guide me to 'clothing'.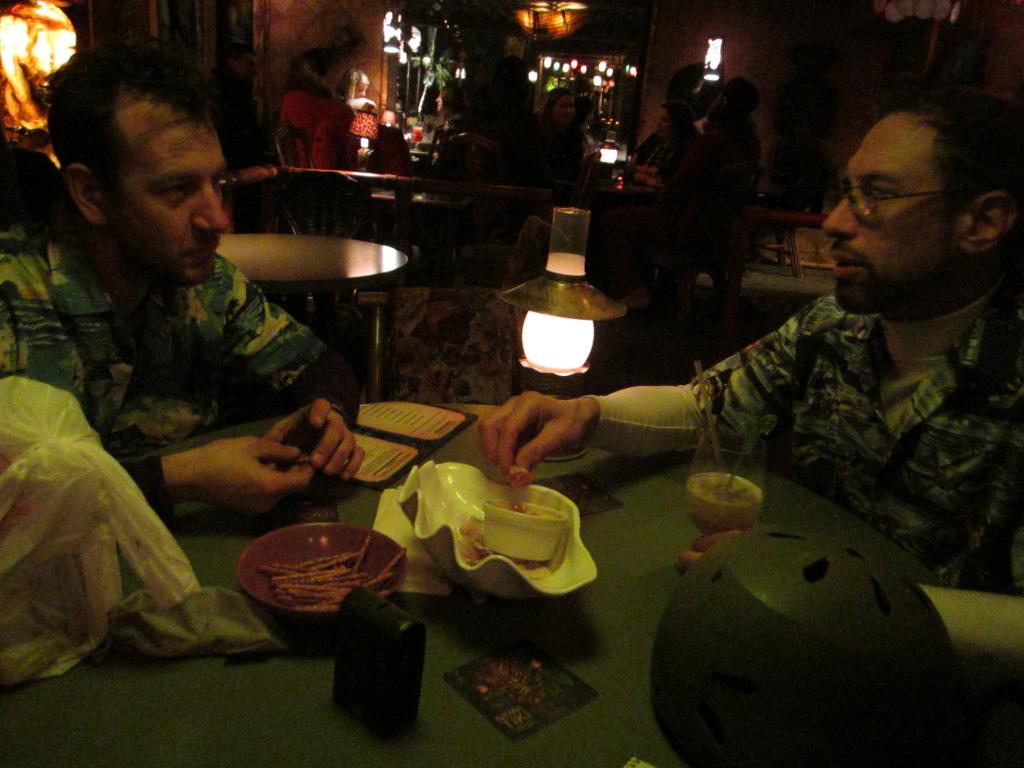
Guidance: bbox(682, 212, 1023, 594).
